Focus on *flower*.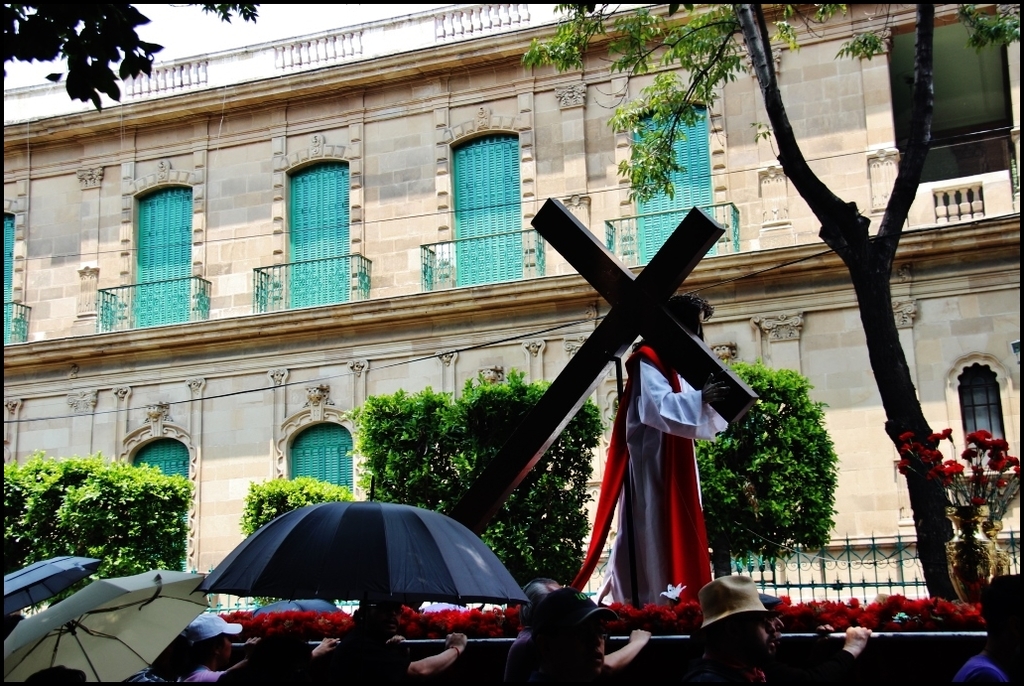
Focused at detection(859, 611, 873, 628).
